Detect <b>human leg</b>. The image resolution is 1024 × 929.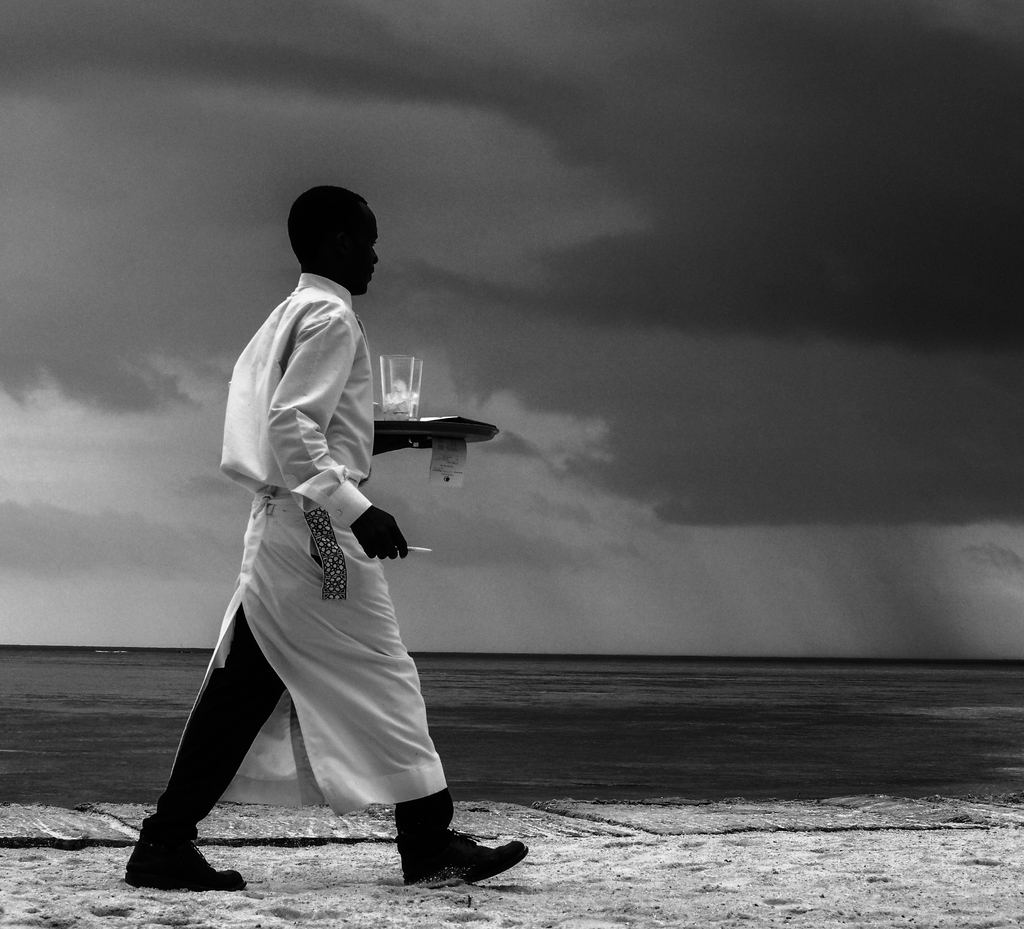
(left=355, top=220, right=374, bottom=295).
